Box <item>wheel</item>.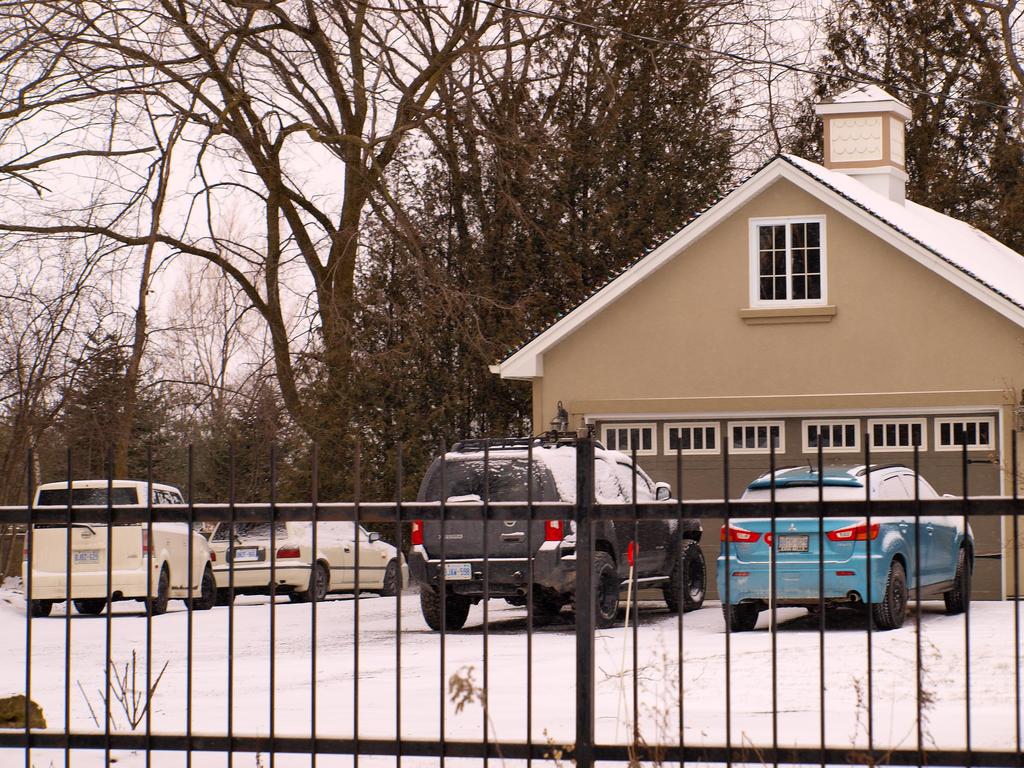
<bbox>724, 604, 763, 632</bbox>.
